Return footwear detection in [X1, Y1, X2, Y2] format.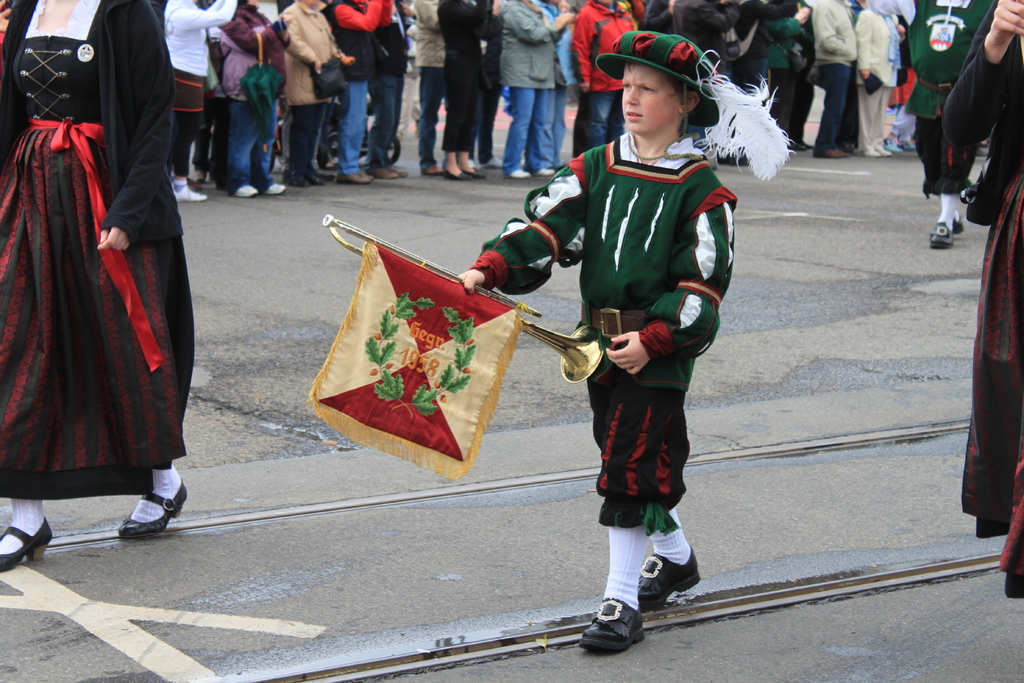
[468, 161, 481, 171].
